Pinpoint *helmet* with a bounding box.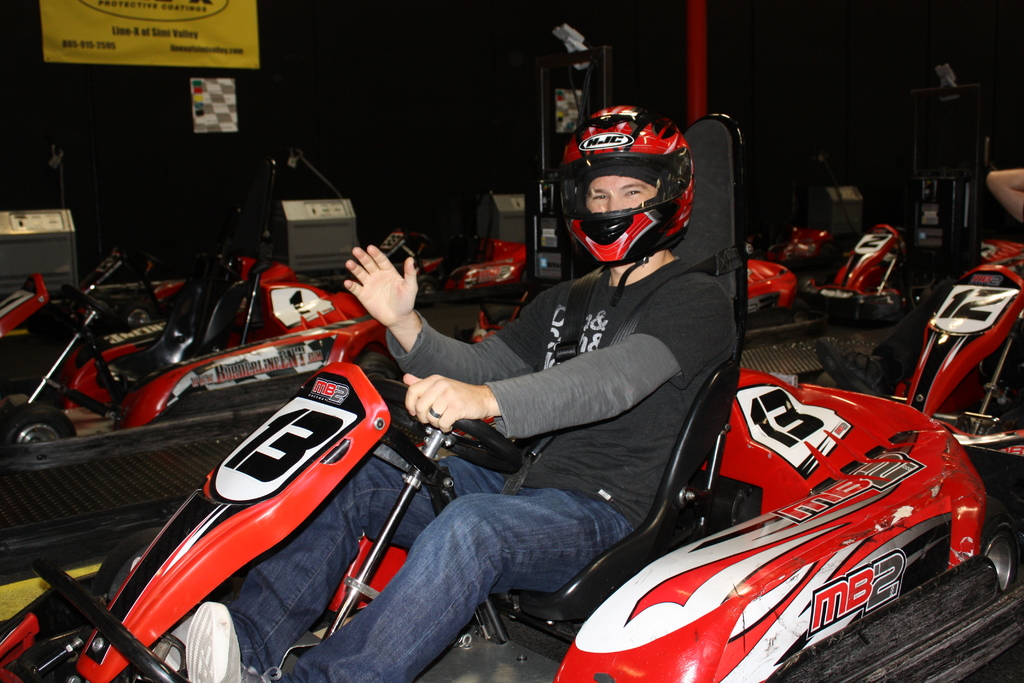
rect(564, 103, 704, 279).
